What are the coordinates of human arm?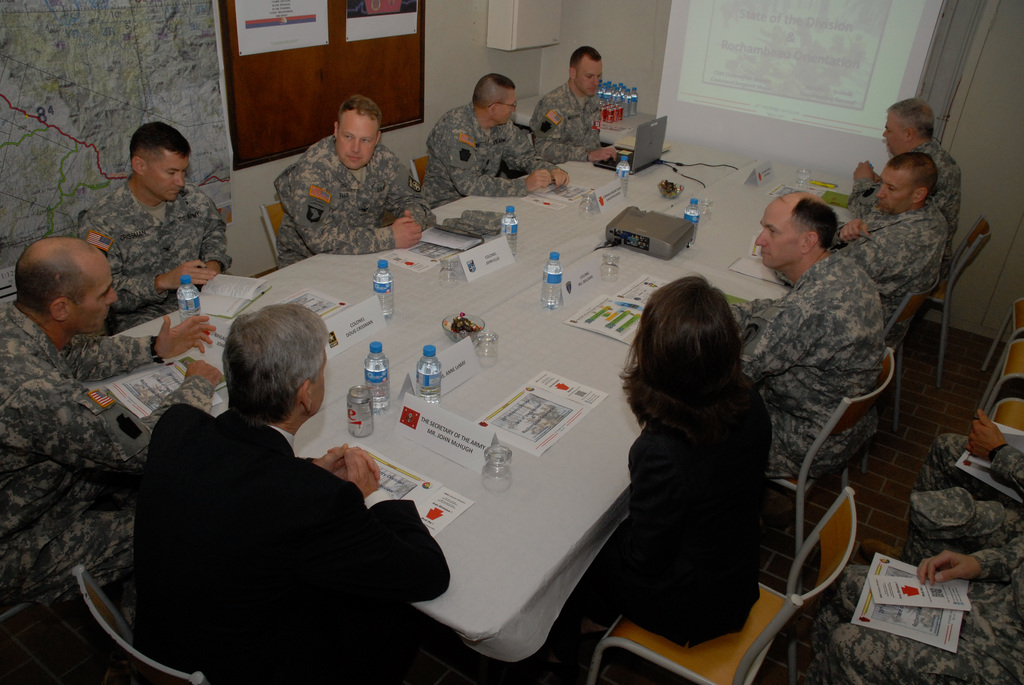
959,407,1023,502.
